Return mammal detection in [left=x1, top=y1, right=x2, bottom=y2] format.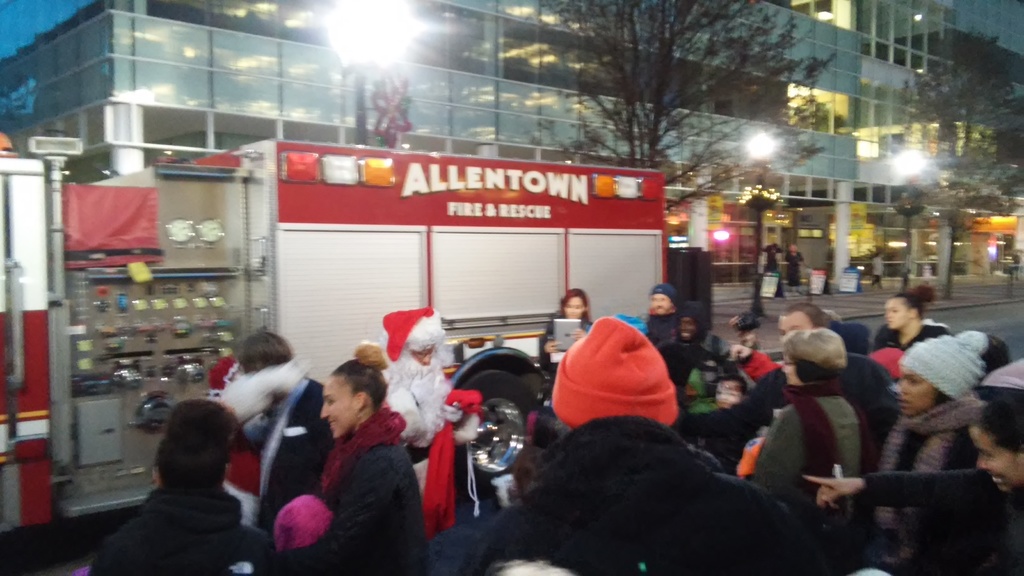
[left=783, top=243, right=806, bottom=284].
